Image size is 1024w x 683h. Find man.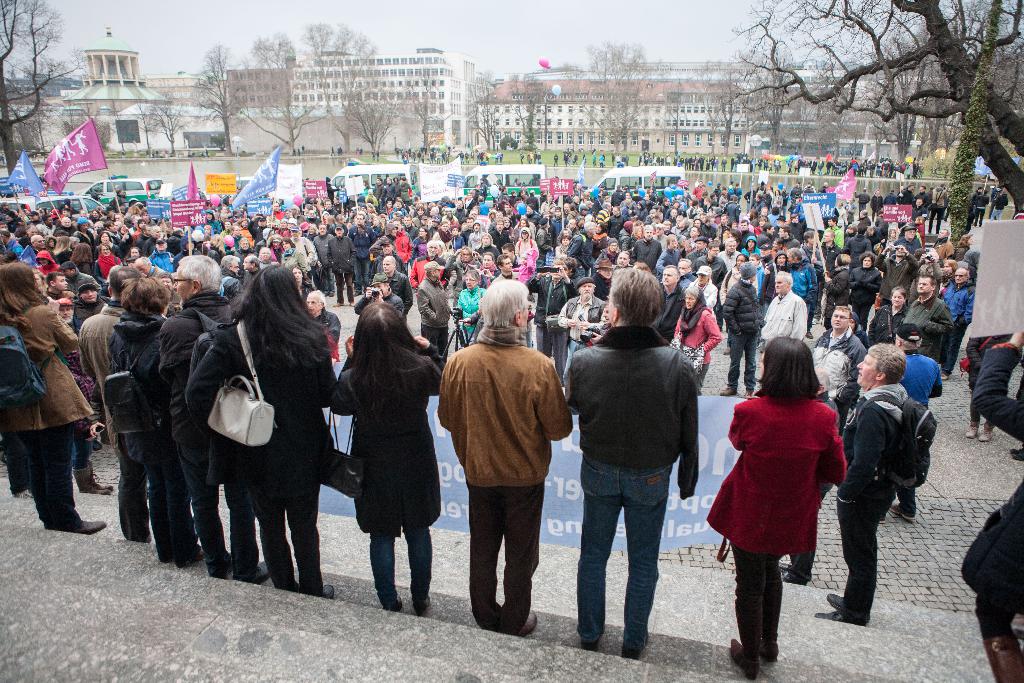
692 179 707 202.
